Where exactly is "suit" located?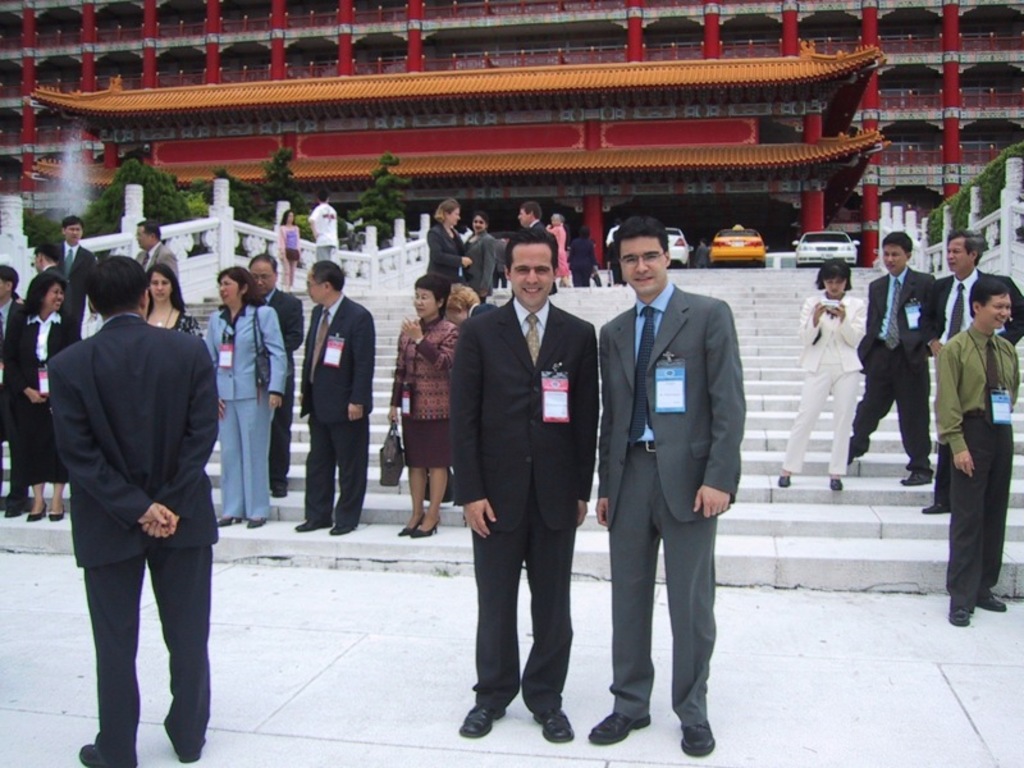
Its bounding box is box(27, 264, 68, 339).
